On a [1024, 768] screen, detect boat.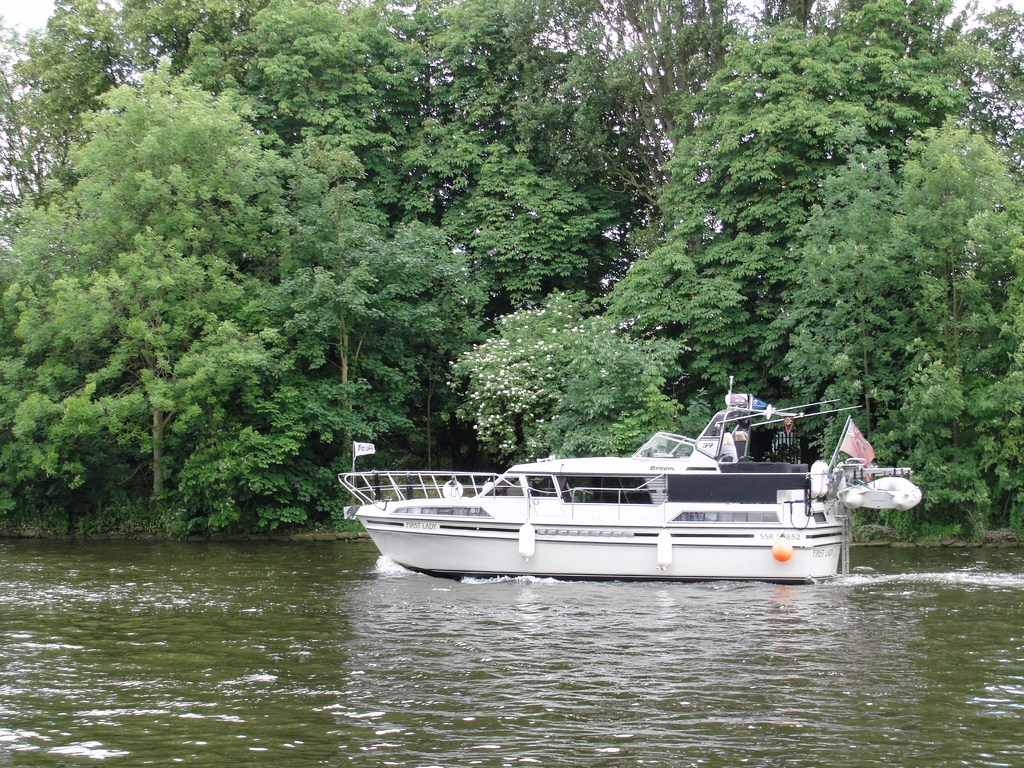
pyautogui.locateOnScreen(332, 390, 888, 589).
